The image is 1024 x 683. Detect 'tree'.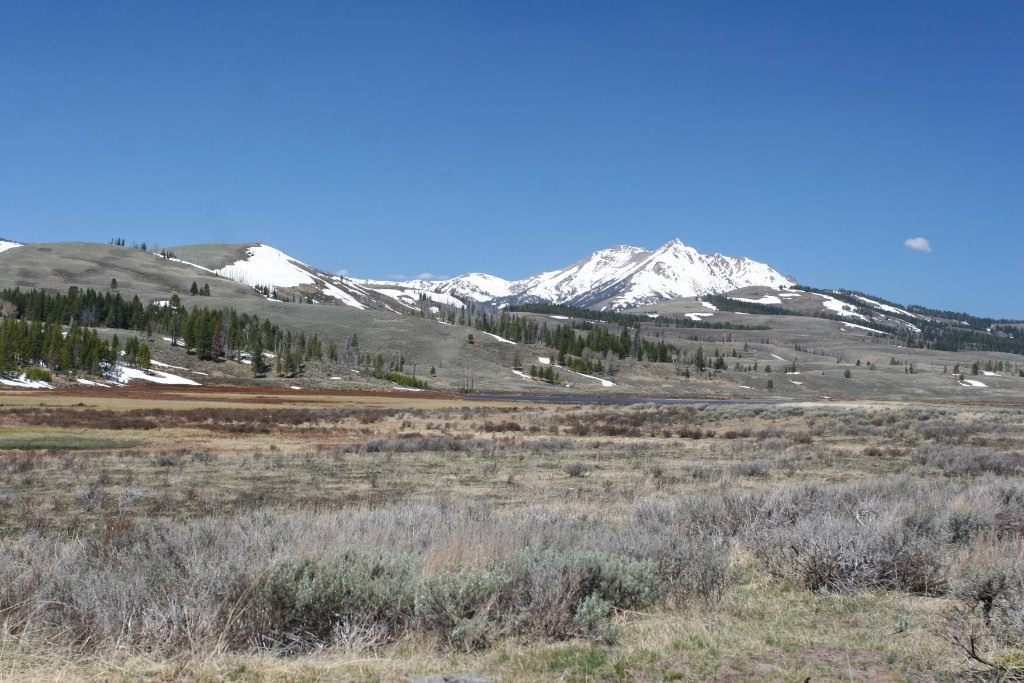
Detection: rect(10, 315, 32, 378).
